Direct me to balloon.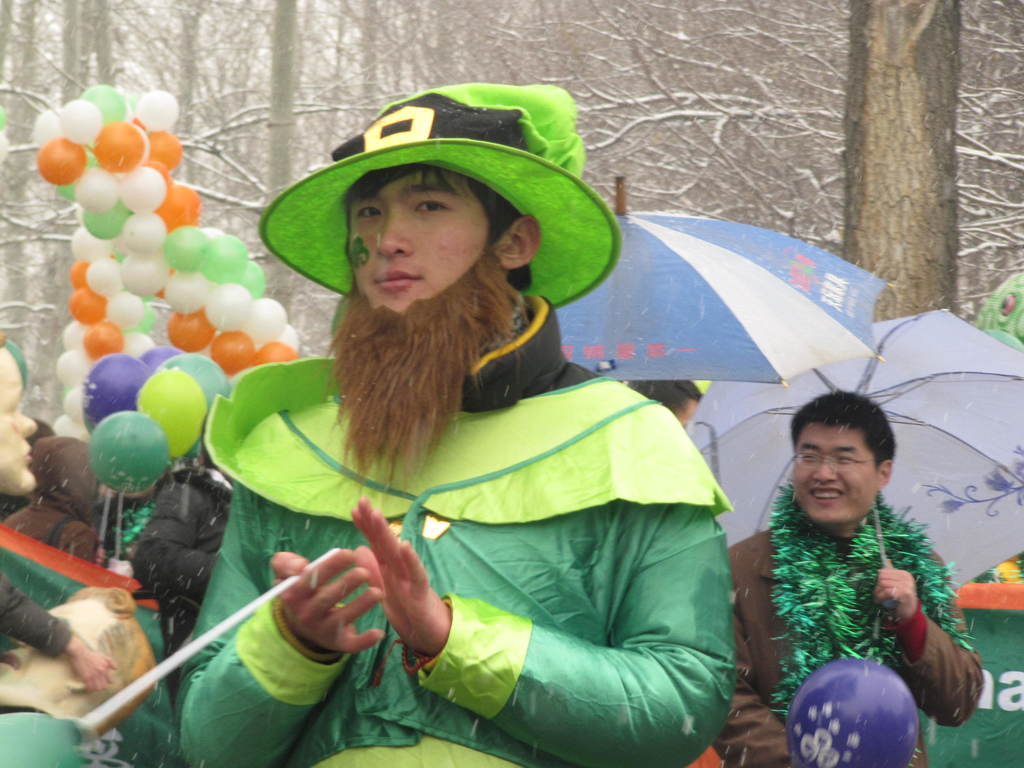
Direction: l=125, t=102, r=136, b=122.
